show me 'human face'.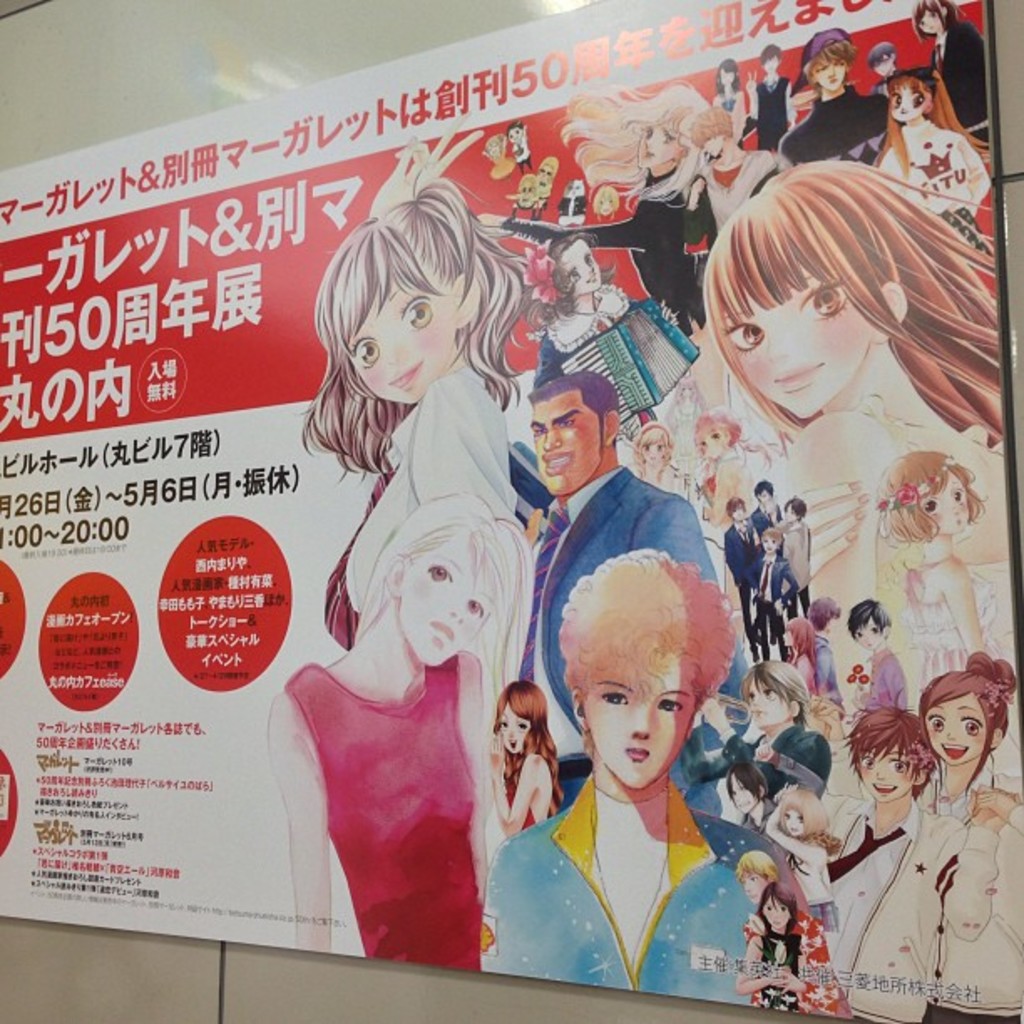
'human face' is here: x1=596 y1=194 x2=611 y2=216.
